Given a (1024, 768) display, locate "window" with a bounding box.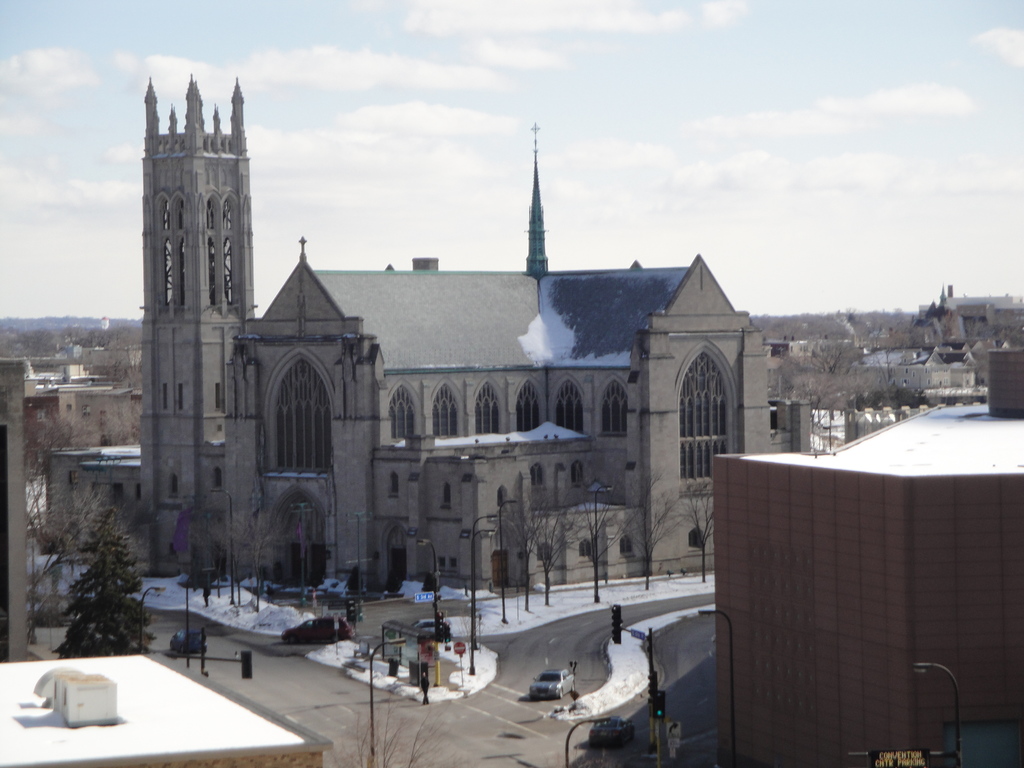
Located: Rect(625, 460, 636, 471).
